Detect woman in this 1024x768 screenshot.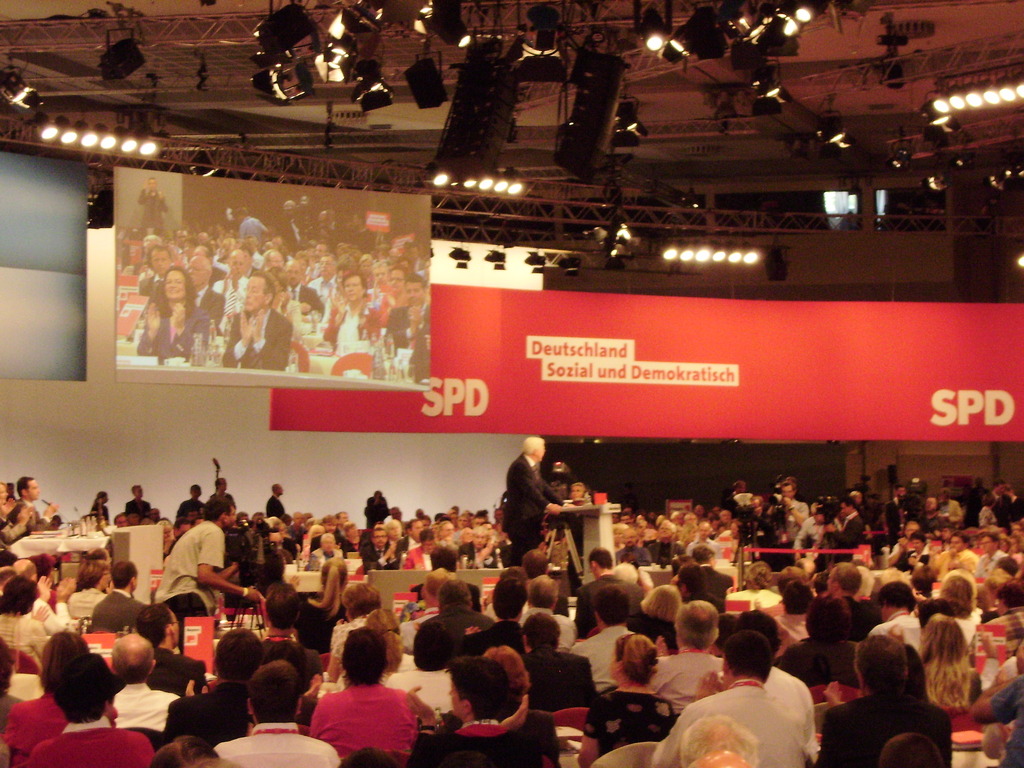
Detection: (6, 627, 125, 767).
